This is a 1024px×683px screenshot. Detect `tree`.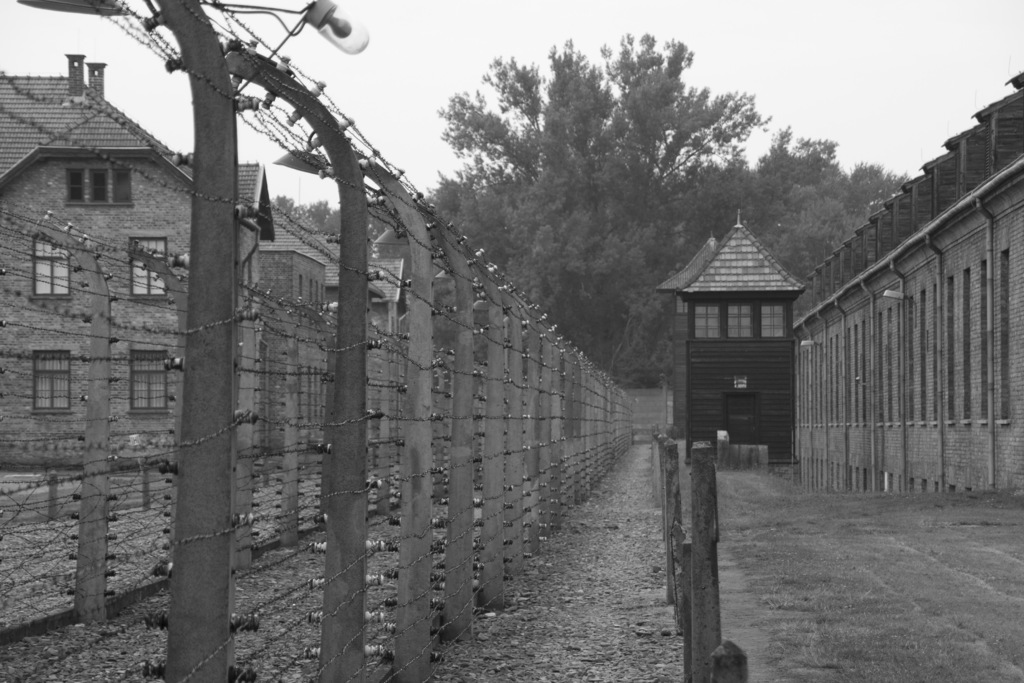
[268, 194, 345, 245].
